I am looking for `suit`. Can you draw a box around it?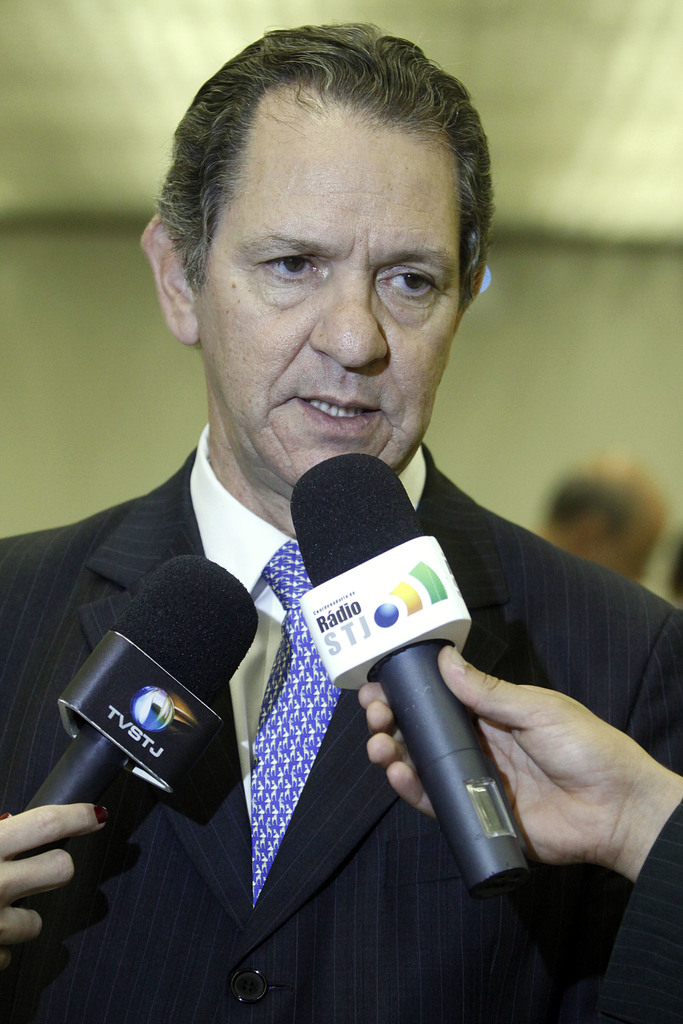
Sure, the bounding box is (0,447,682,1023).
